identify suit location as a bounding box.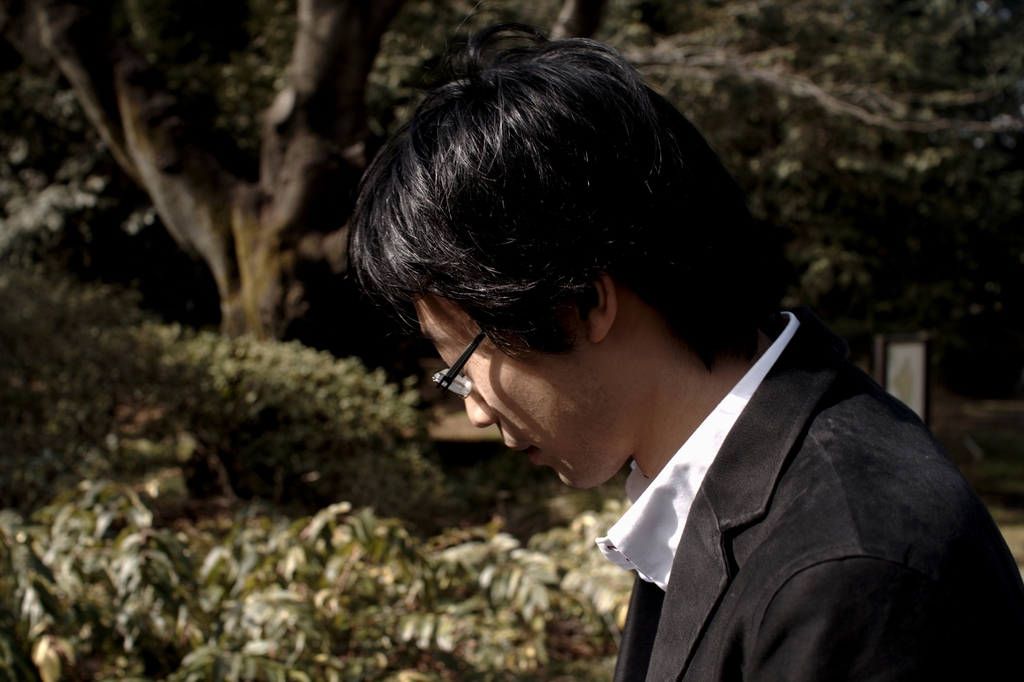
[616,320,1023,676].
